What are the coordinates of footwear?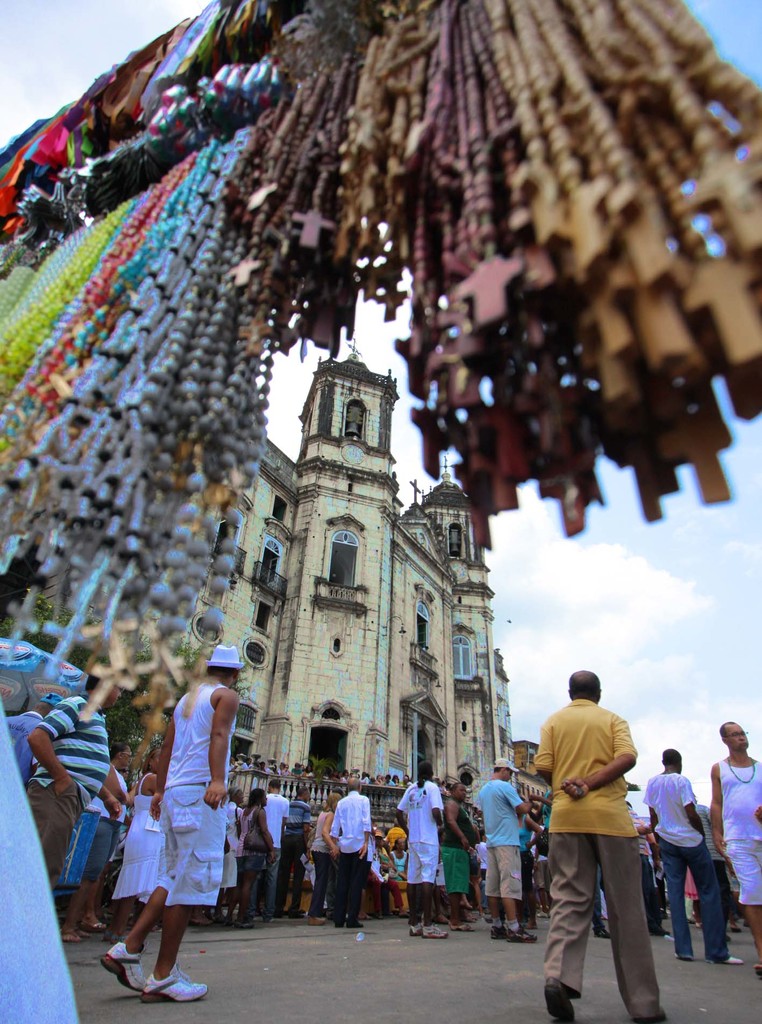
bbox=[632, 1007, 667, 1023].
